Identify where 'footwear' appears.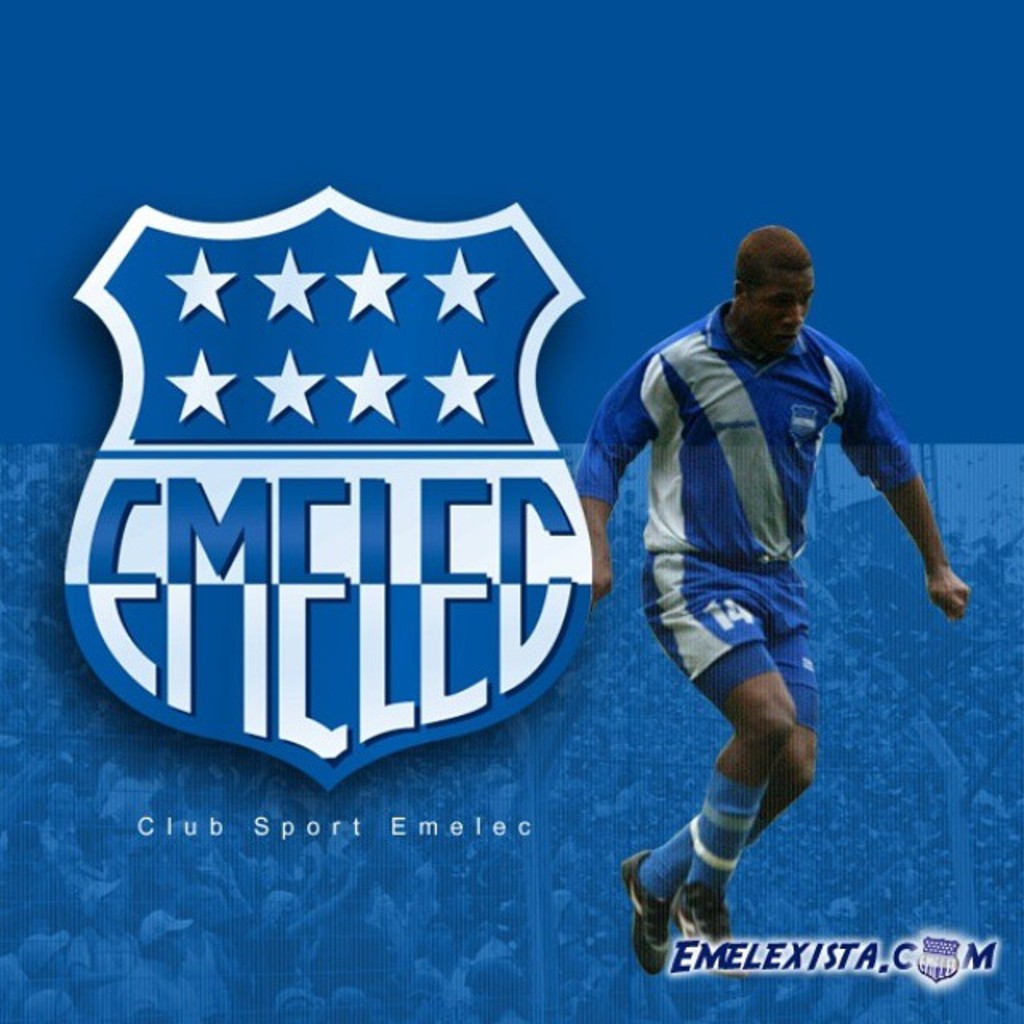
Appears at x1=645, y1=858, x2=765, y2=986.
